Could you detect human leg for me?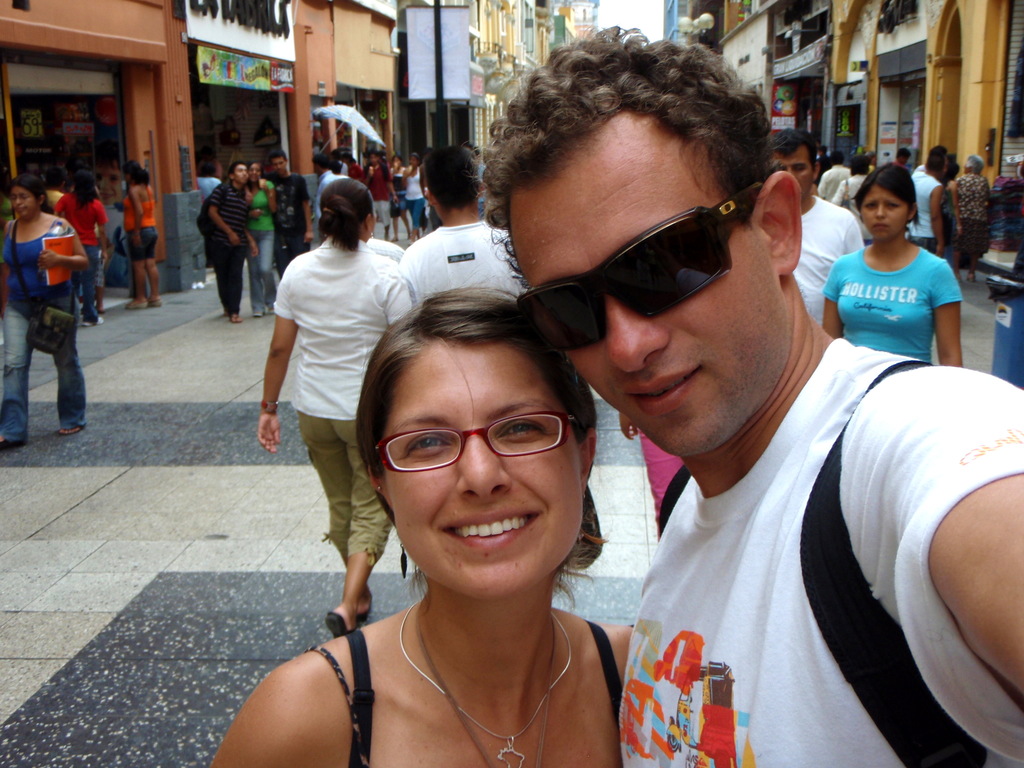
Detection result: <region>82, 247, 100, 325</region>.
